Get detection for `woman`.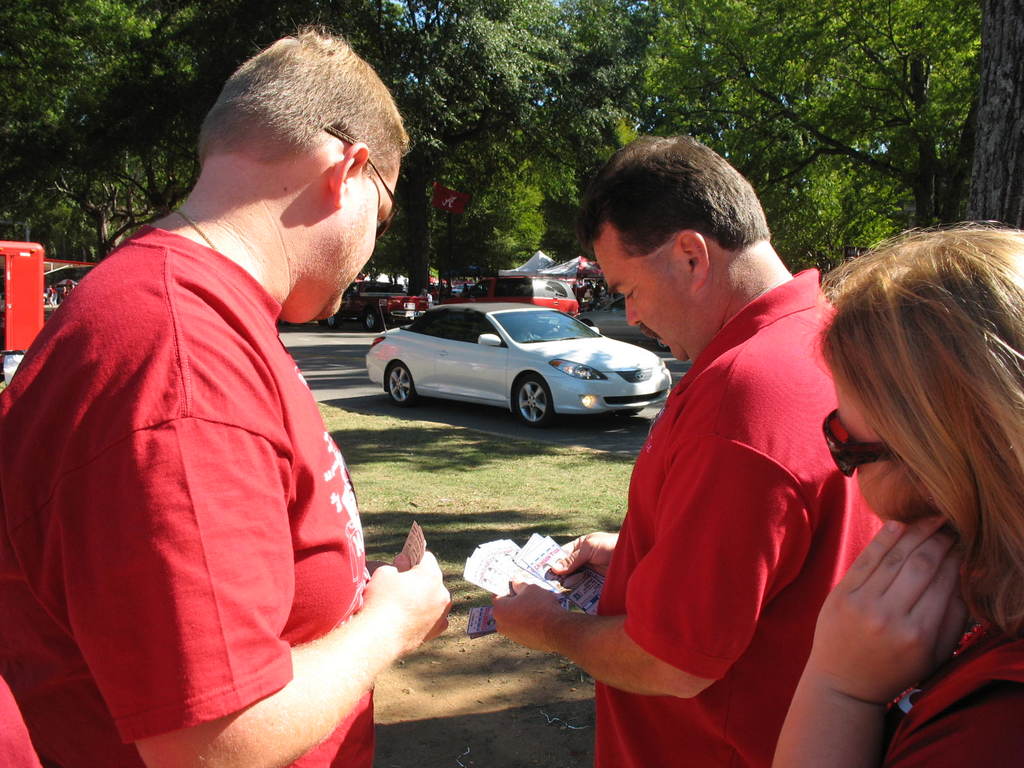
Detection: <box>764,212,1023,742</box>.
